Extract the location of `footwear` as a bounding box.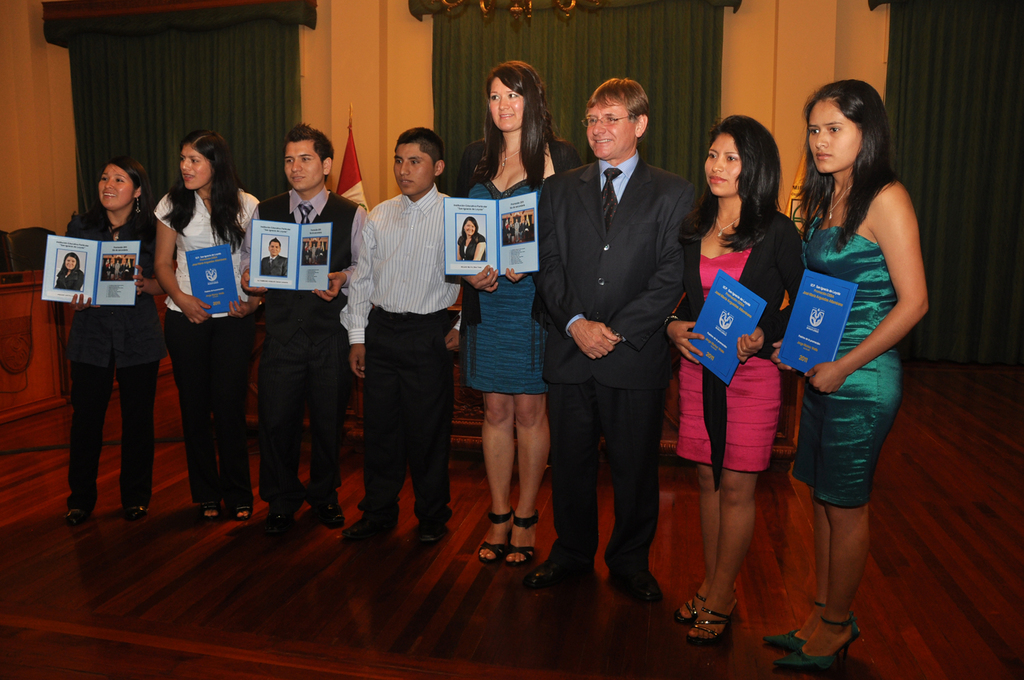
select_region(417, 524, 446, 545).
